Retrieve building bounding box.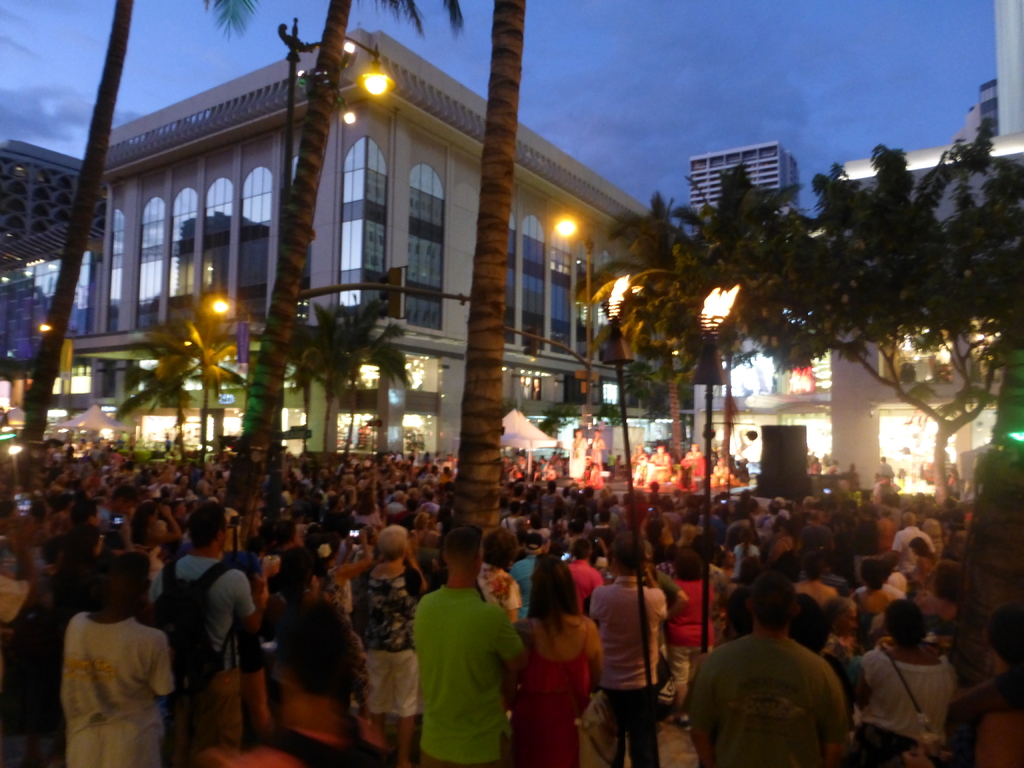
Bounding box: x1=688 y1=142 x2=801 y2=211.
